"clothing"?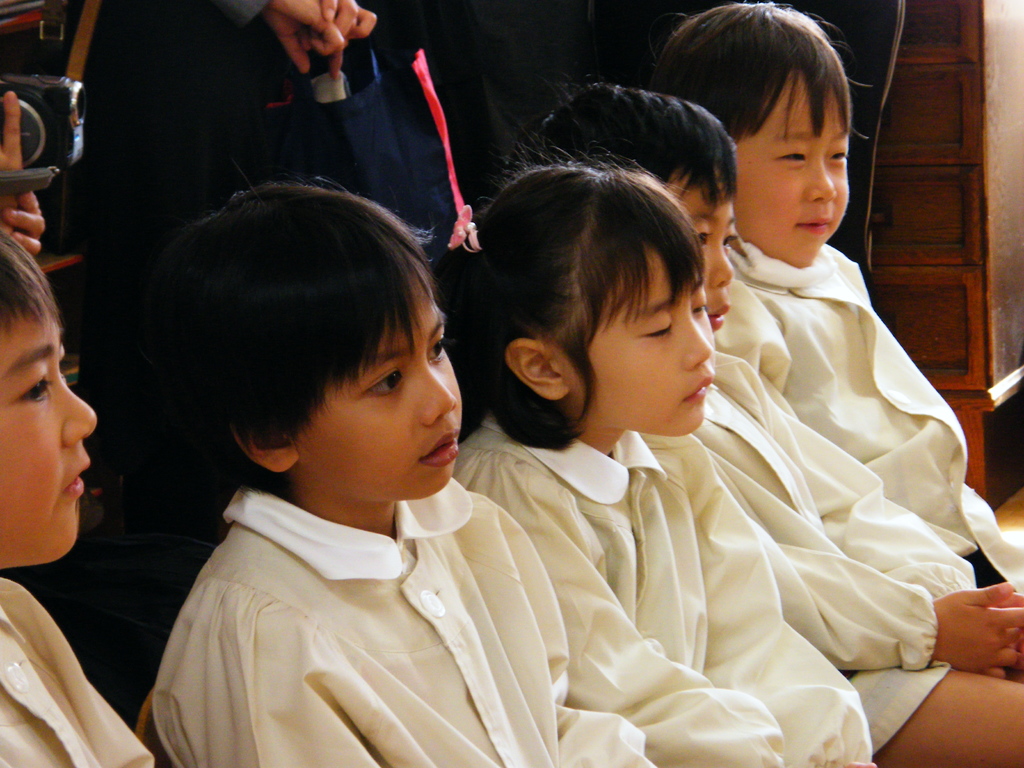
region(643, 353, 996, 735)
